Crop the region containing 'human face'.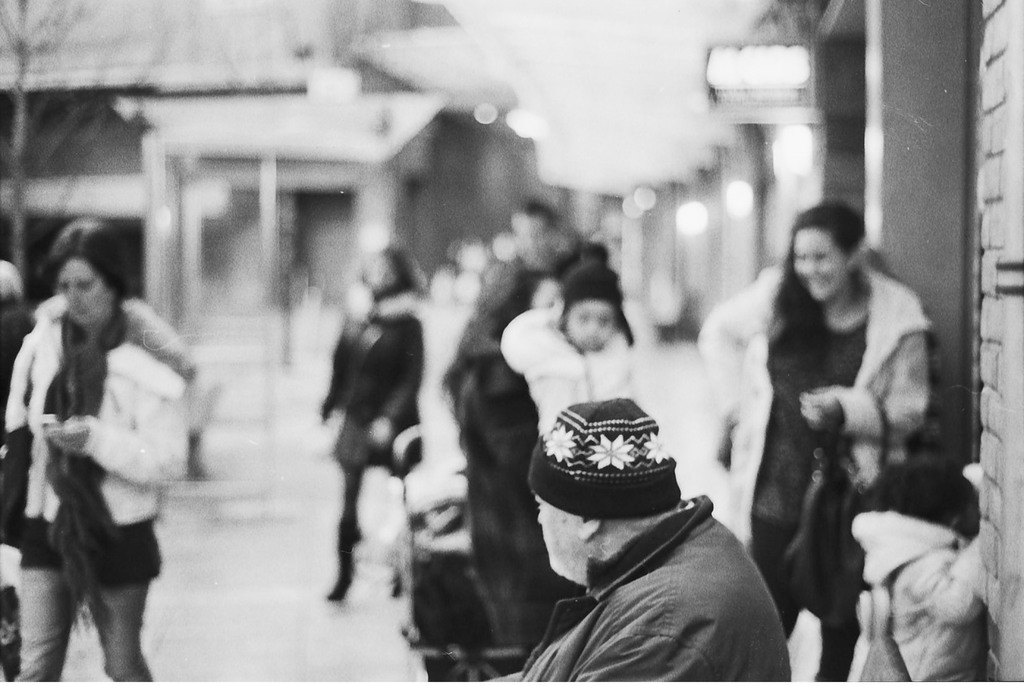
Crop region: select_region(352, 253, 406, 294).
